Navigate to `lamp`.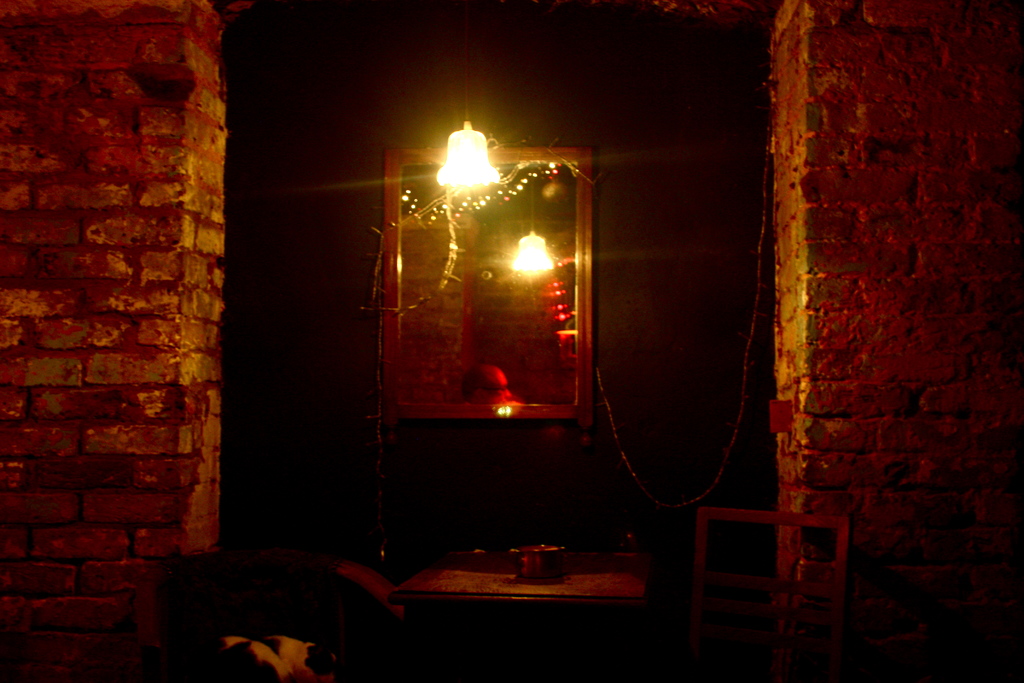
Navigation target: x1=435, y1=0, x2=505, y2=193.
